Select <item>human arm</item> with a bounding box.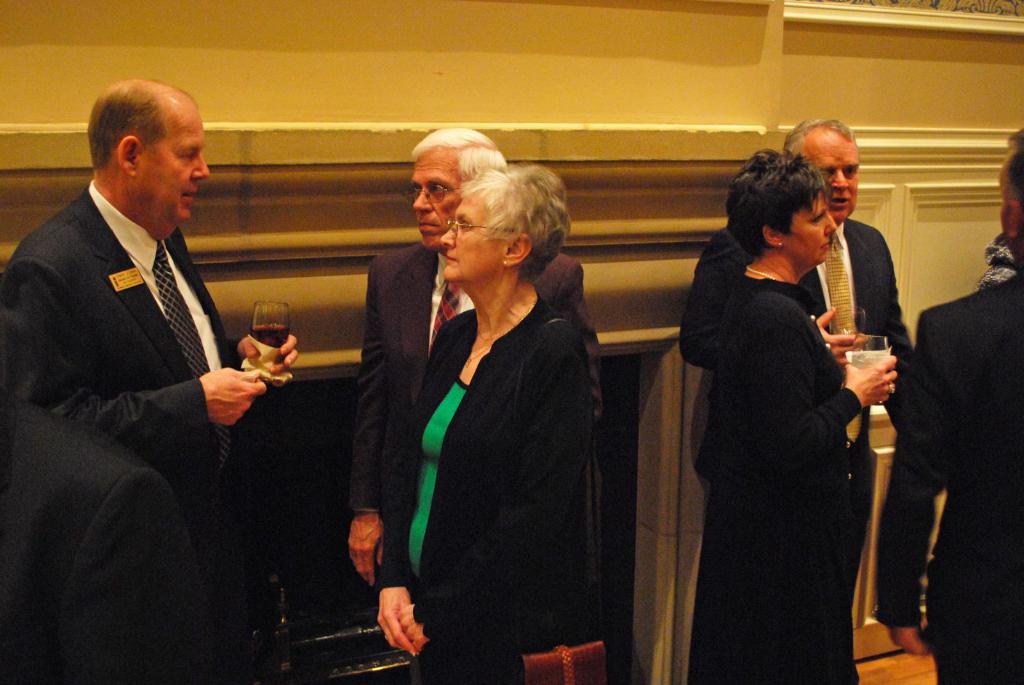
4/264/262/444.
